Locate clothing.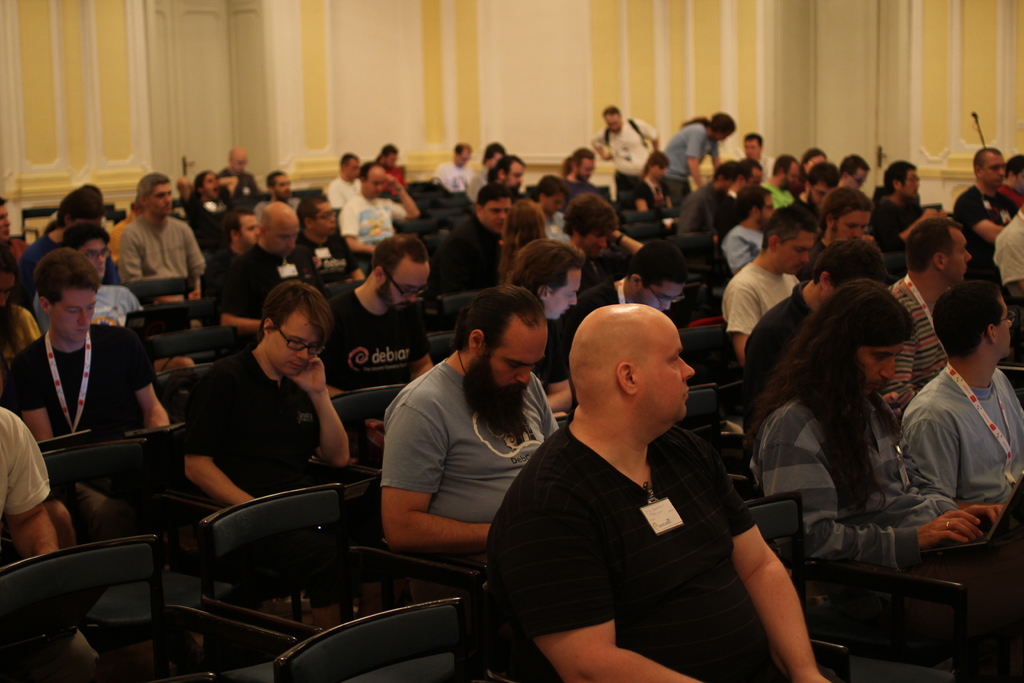
Bounding box: (172,352,319,604).
